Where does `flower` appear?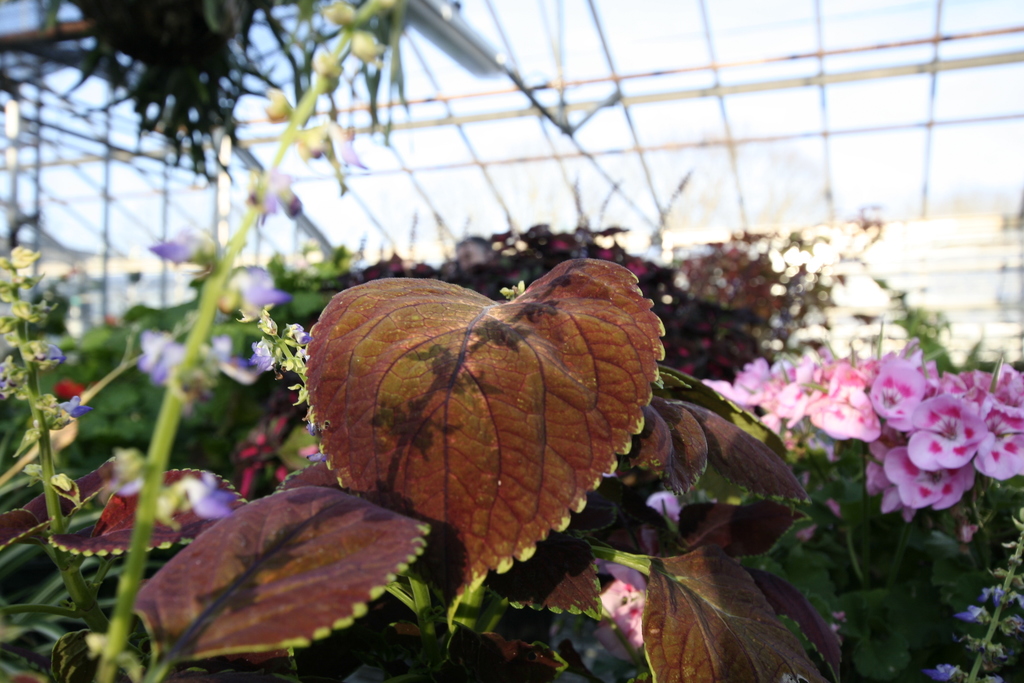
Appears at bbox=(0, 363, 12, 397).
